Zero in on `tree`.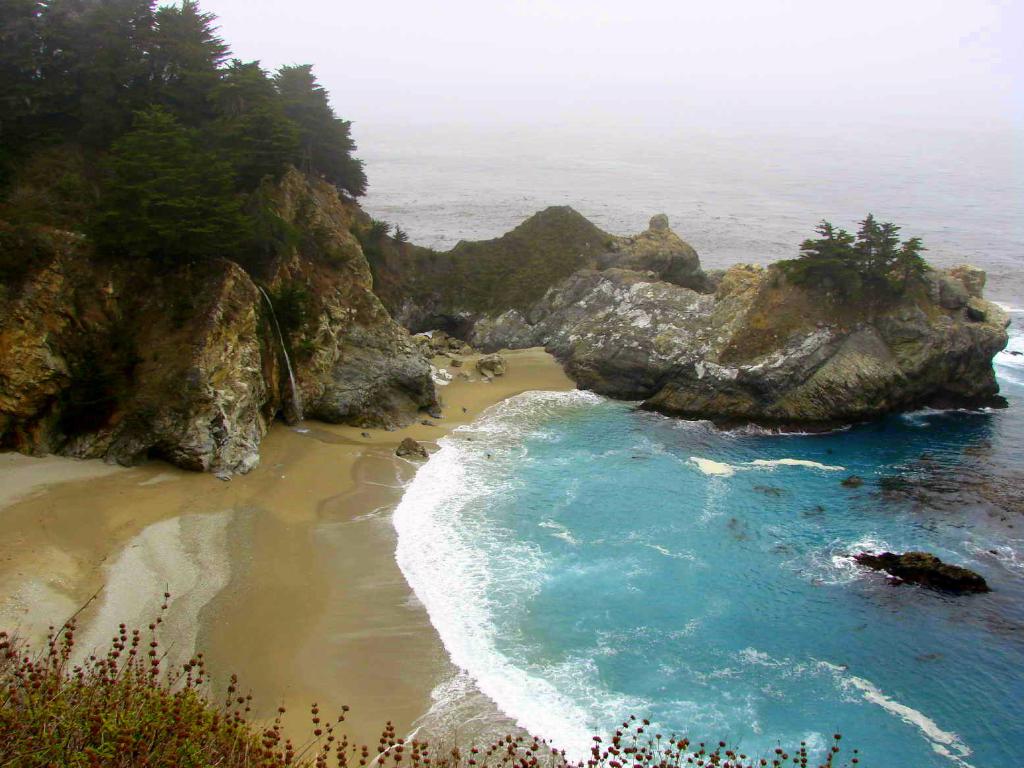
Zeroed in: x1=271 y1=64 x2=367 y2=200.
